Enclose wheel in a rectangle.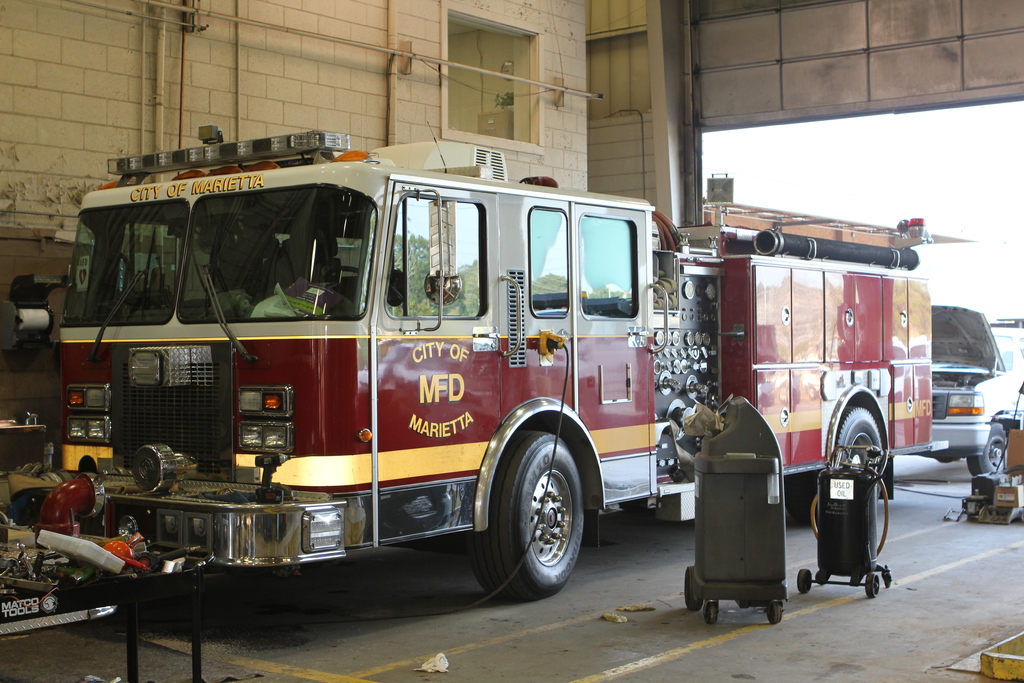
(x1=881, y1=570, x2=895, y2=589).
